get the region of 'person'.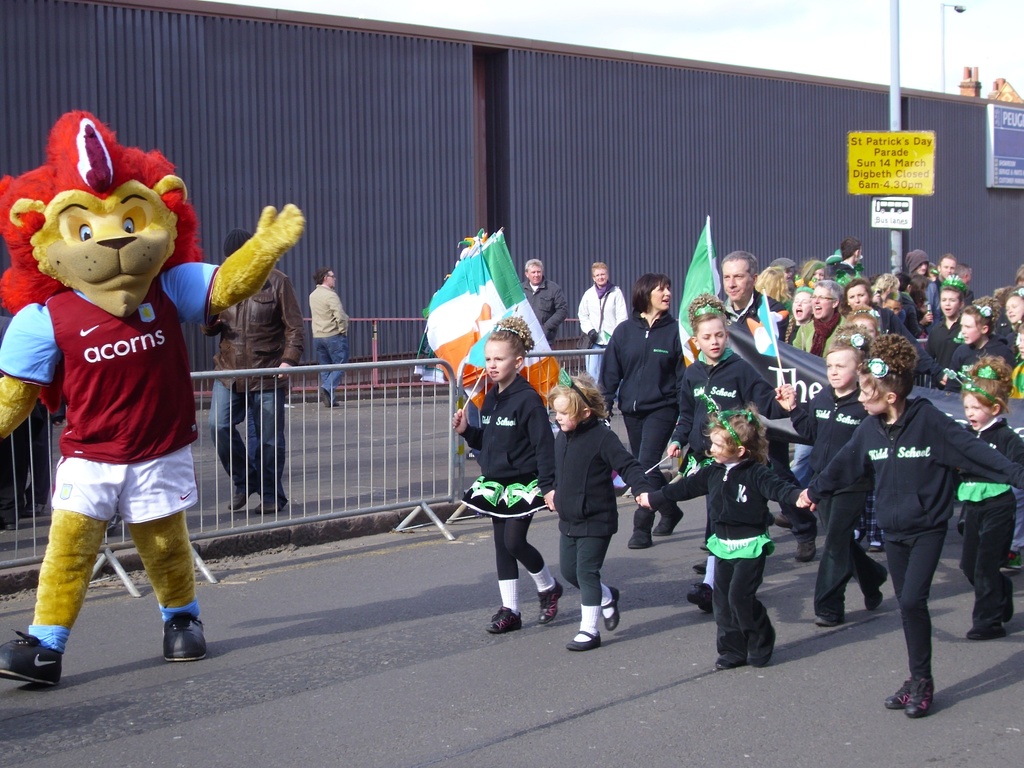
<region>525, 386, 658, 662</region>.
